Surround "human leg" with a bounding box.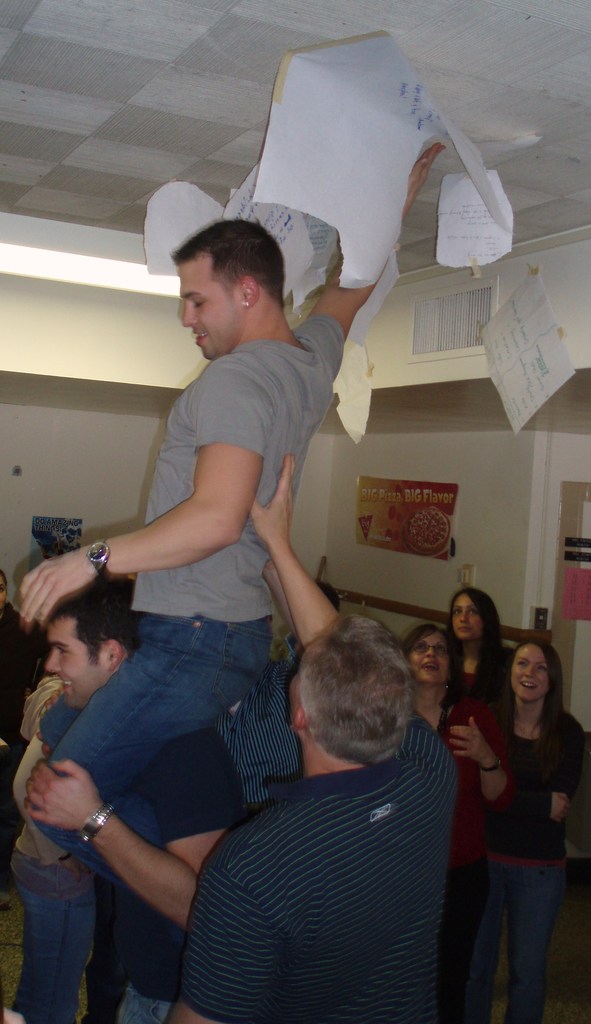
BBox(18, 640, 249, 1023).
